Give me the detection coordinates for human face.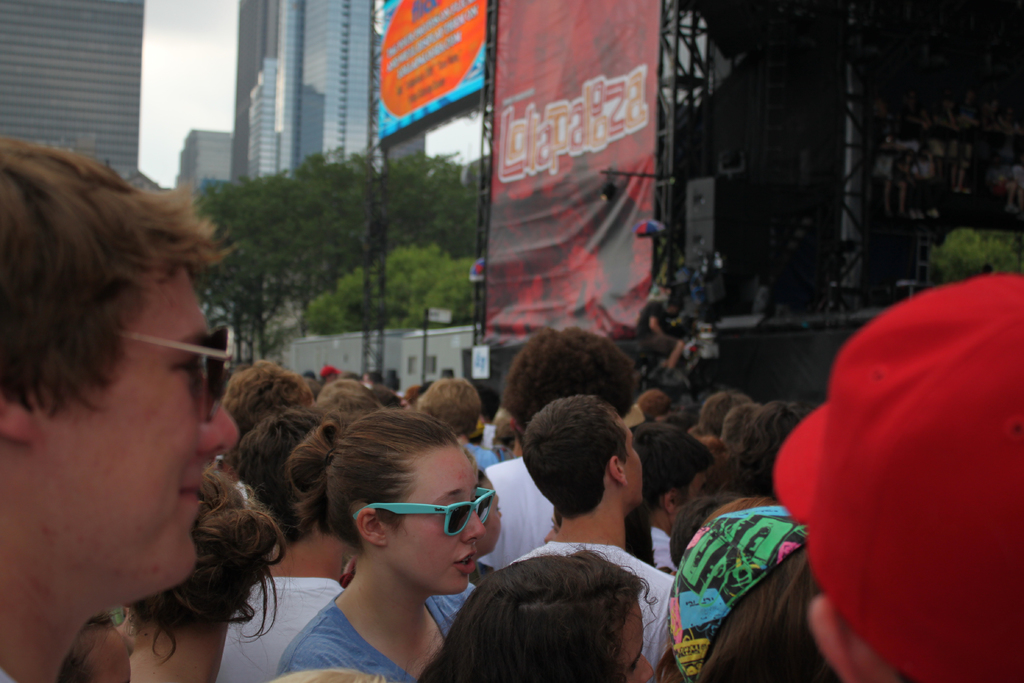
<bbox>623, 604, 655, 682</bbox>.
